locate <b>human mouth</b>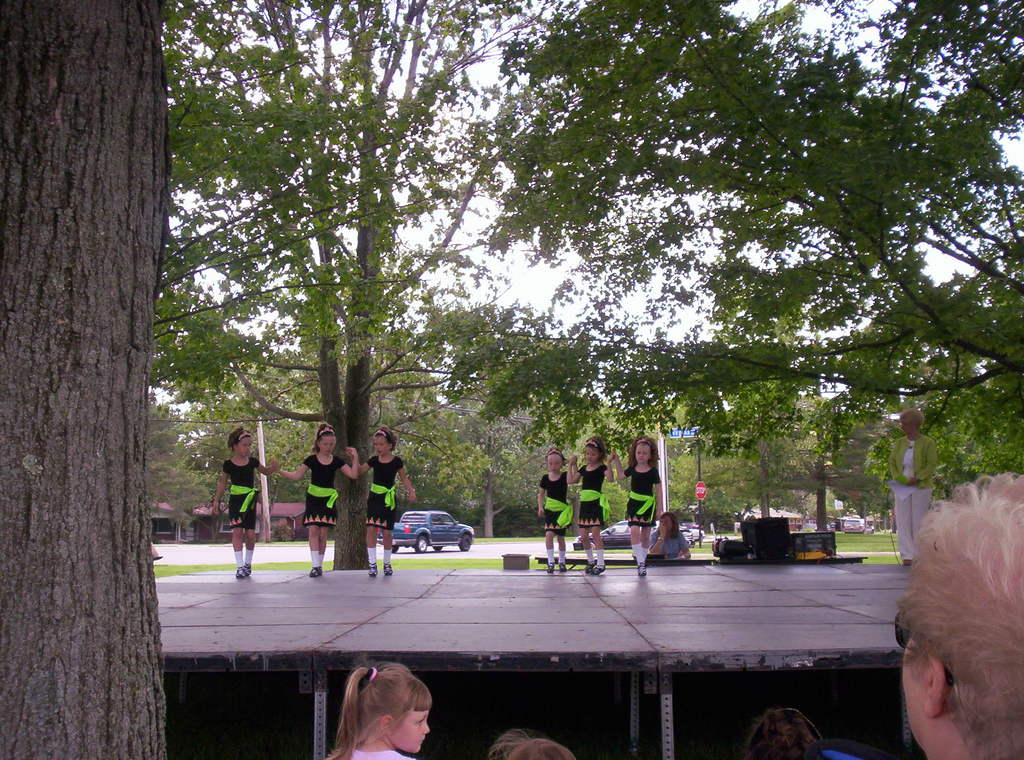
(372,446,384,461)
